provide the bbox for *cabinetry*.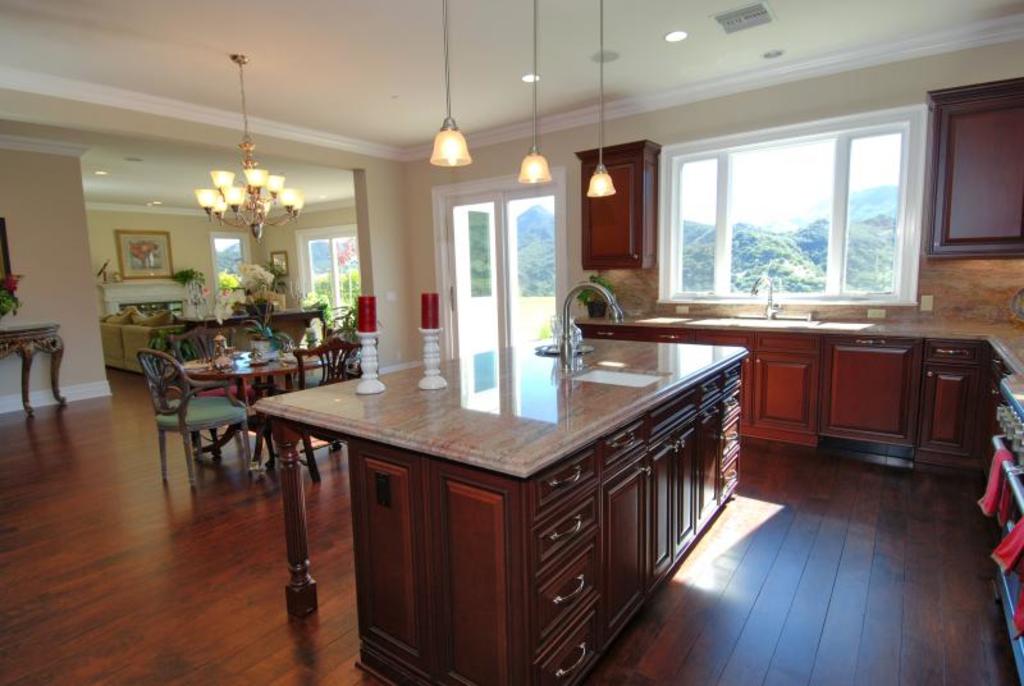
l=923, t=84, r=1023, b=257.
